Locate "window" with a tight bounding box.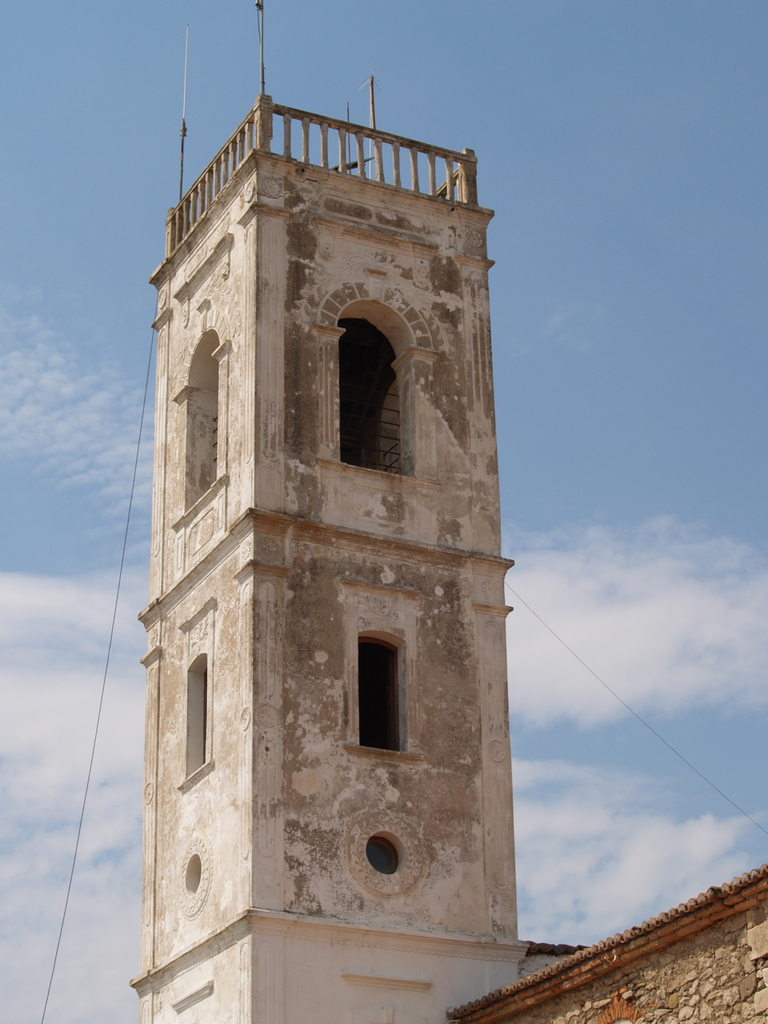
box(185, 325, 220, 510).
